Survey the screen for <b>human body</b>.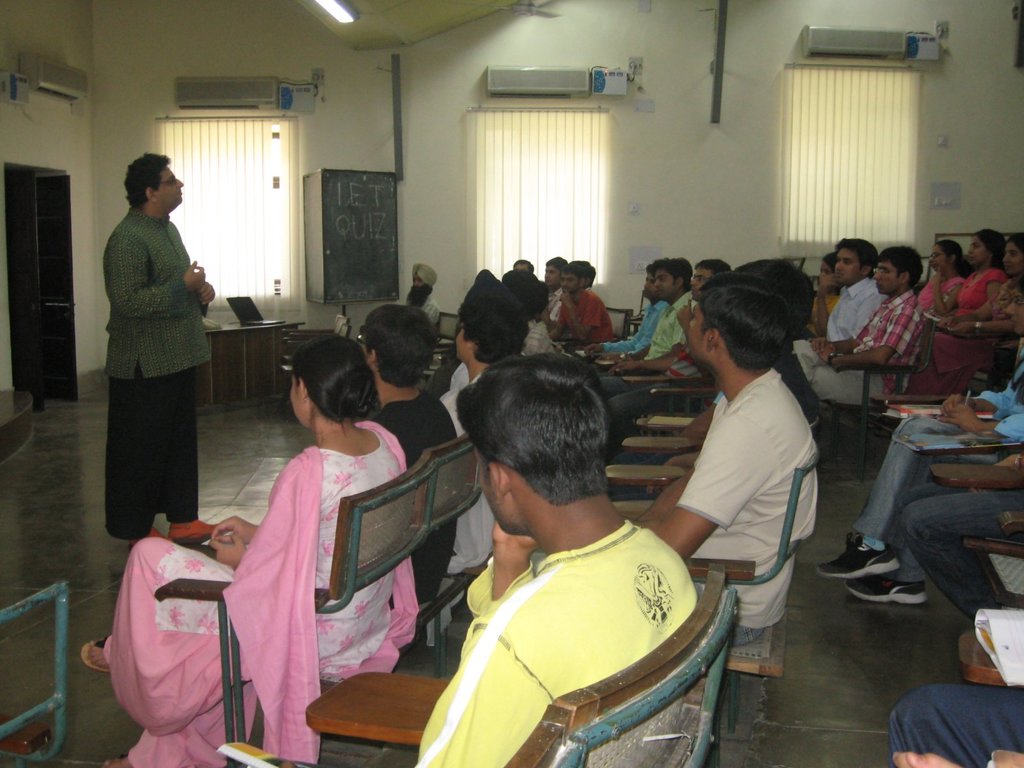
Survey found: 796/239/888/348.
